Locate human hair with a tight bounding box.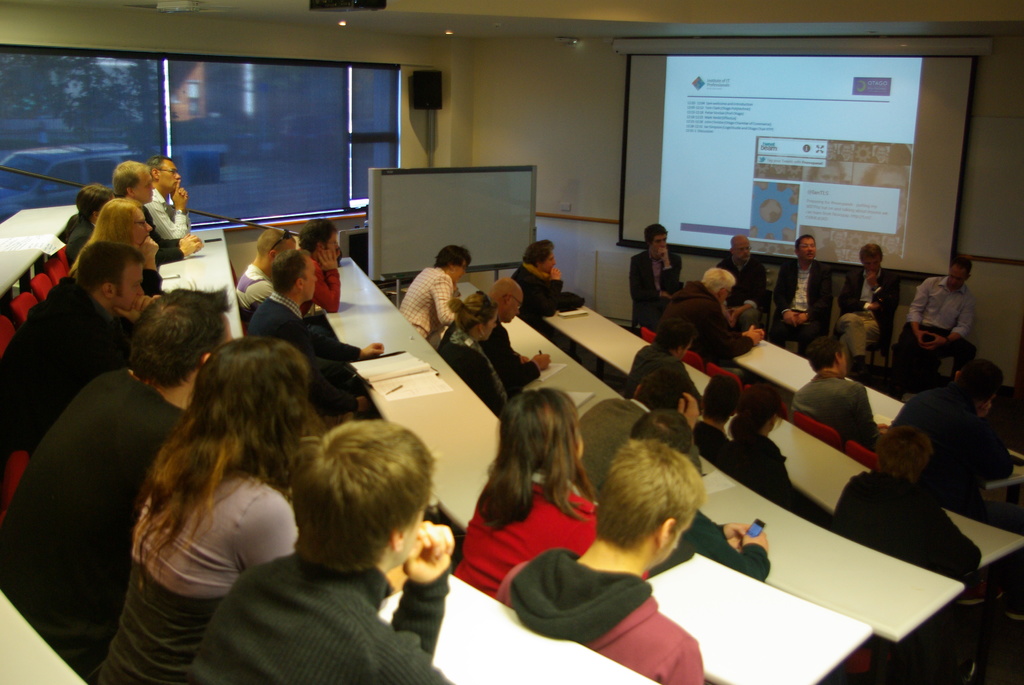
291:417:436:560.
